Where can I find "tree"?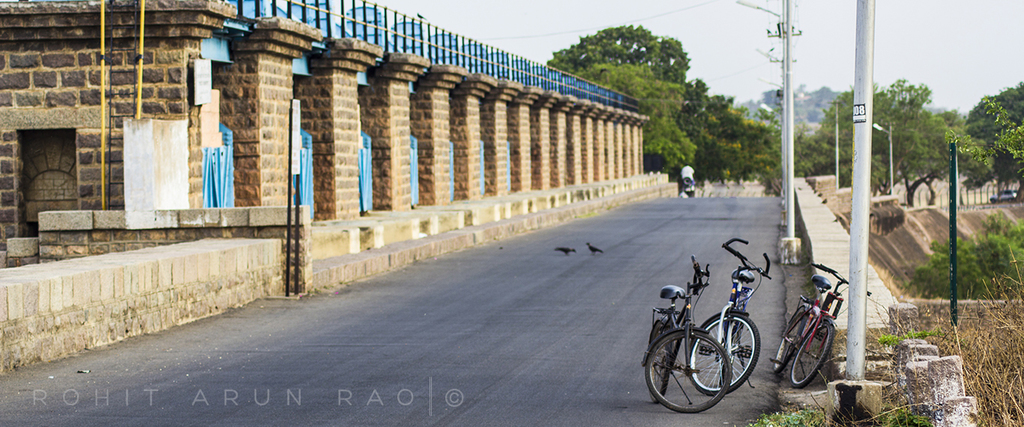
You can find it at left=537, top=25, right=699, bottom=92.
